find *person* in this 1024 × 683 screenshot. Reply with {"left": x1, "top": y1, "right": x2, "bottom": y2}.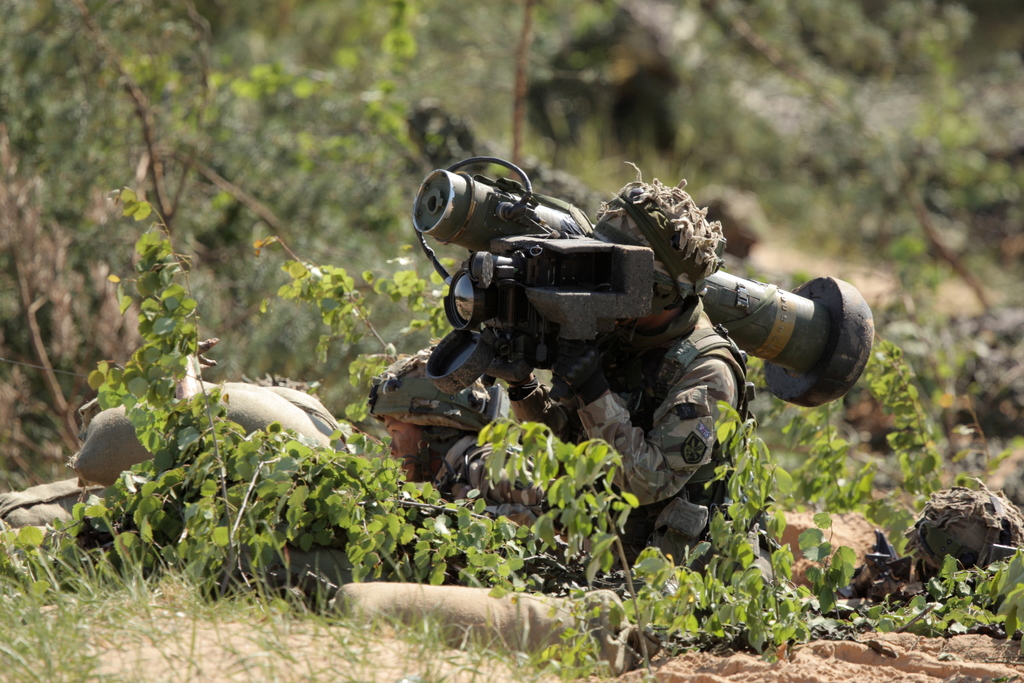
{"left": 414, "top": 176, "right": 756, "bottom": 588}.
